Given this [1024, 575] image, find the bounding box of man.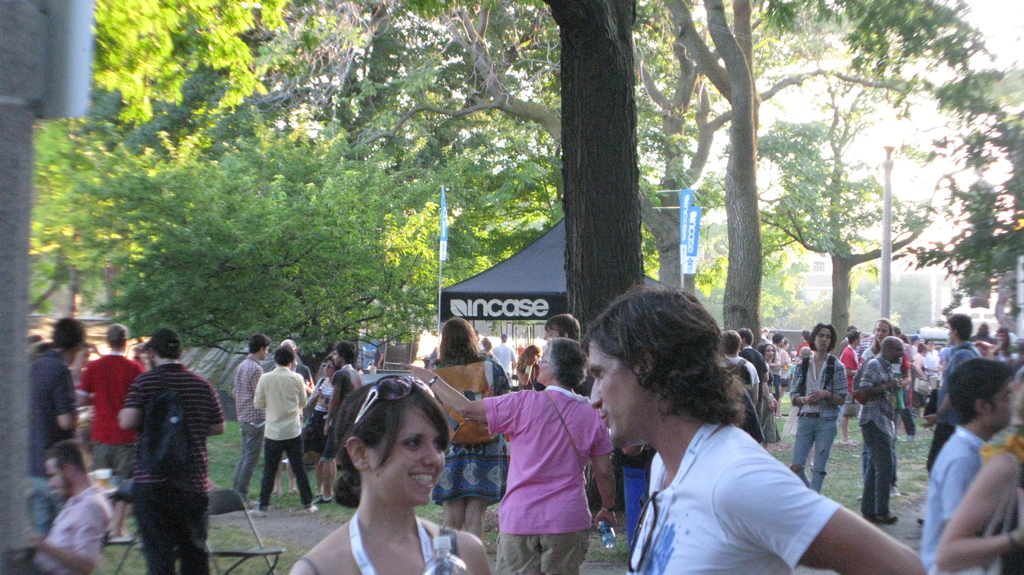
922/355/1020/574.
